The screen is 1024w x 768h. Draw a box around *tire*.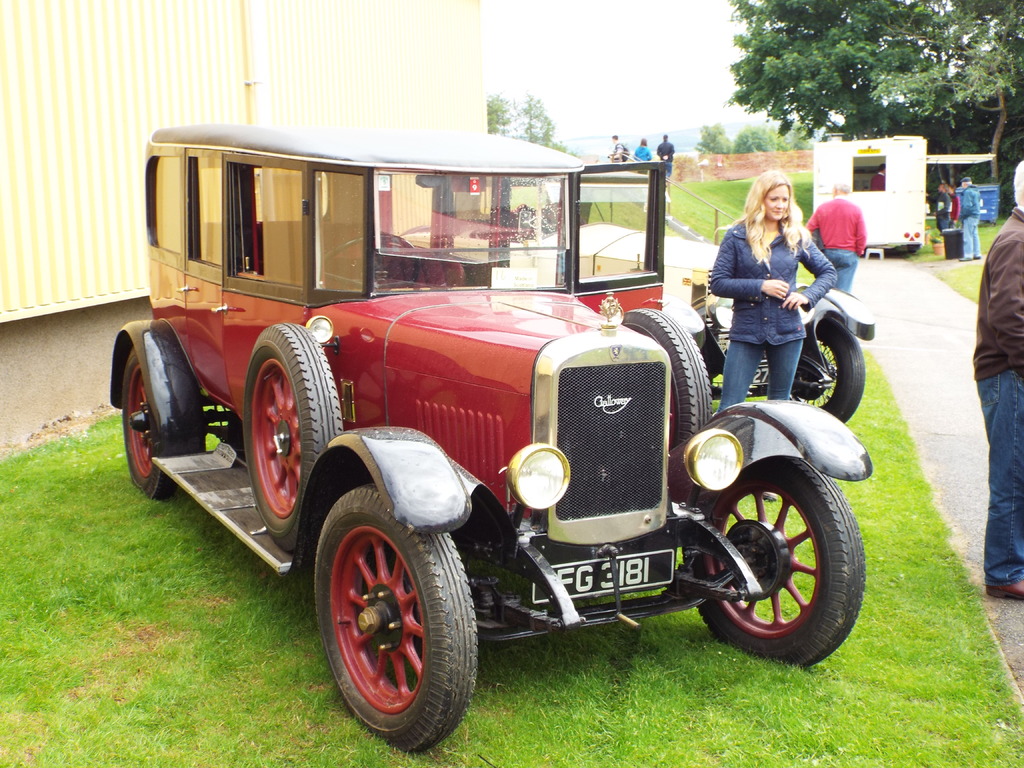
box(682, 463, 870, 666).
